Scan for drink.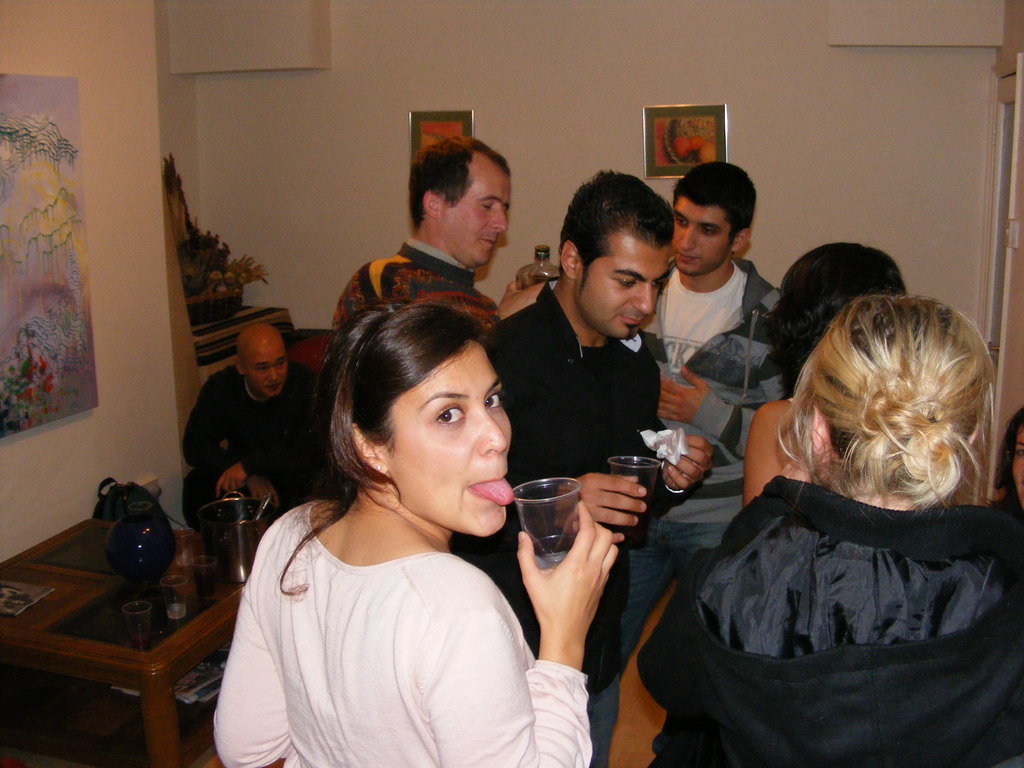
Scan result: (164, 604, 190, 618).
